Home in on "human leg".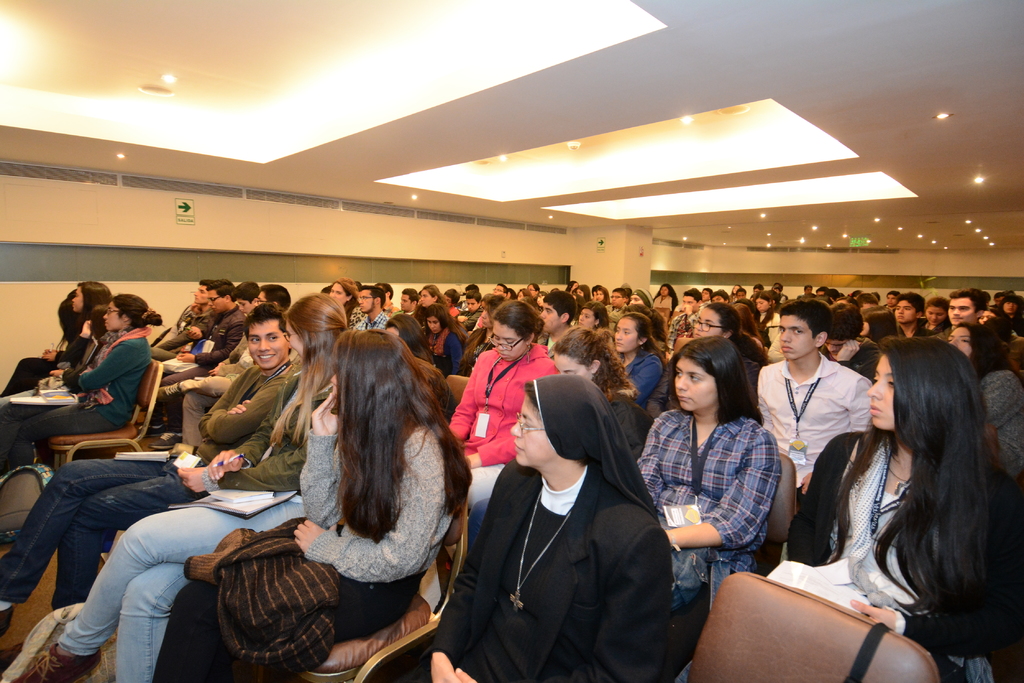
Homed in at (61,470,198,606).
